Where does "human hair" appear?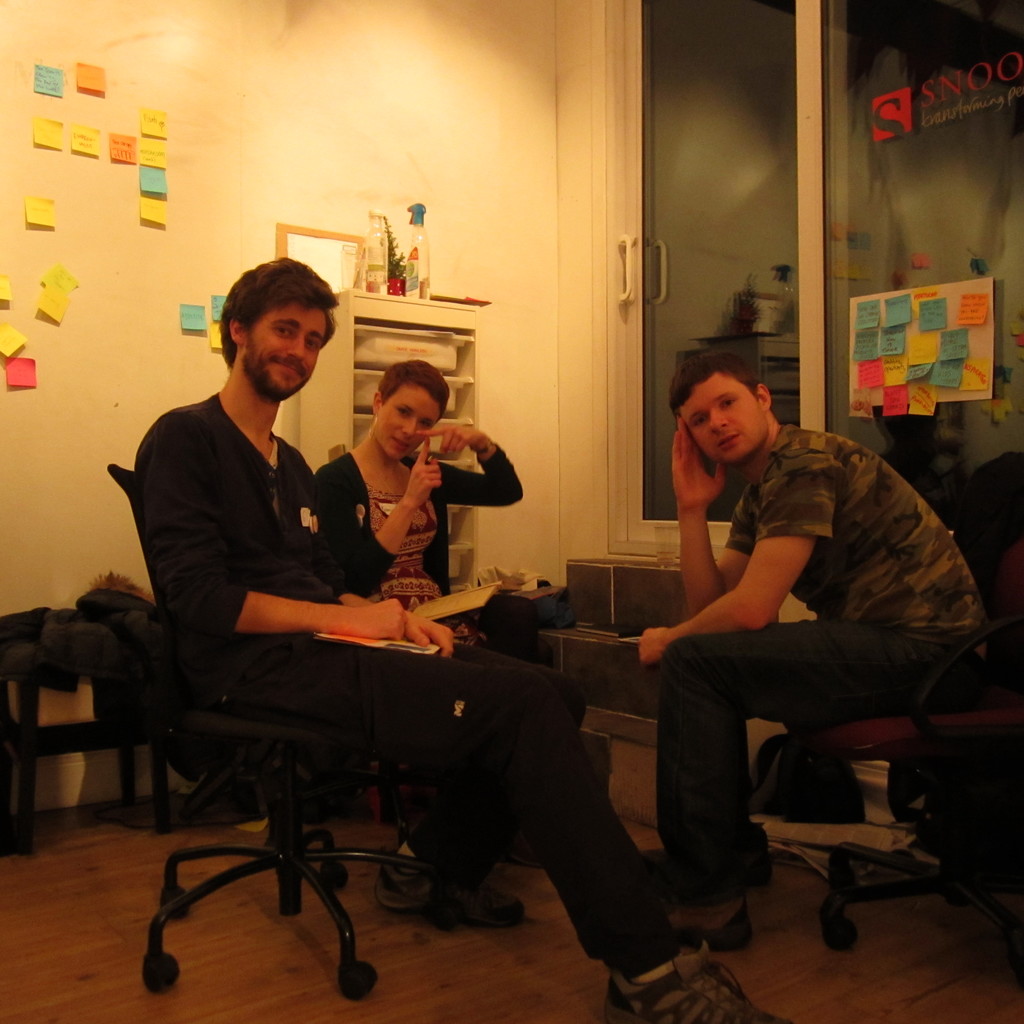
Appears at [212,249,330,387].
